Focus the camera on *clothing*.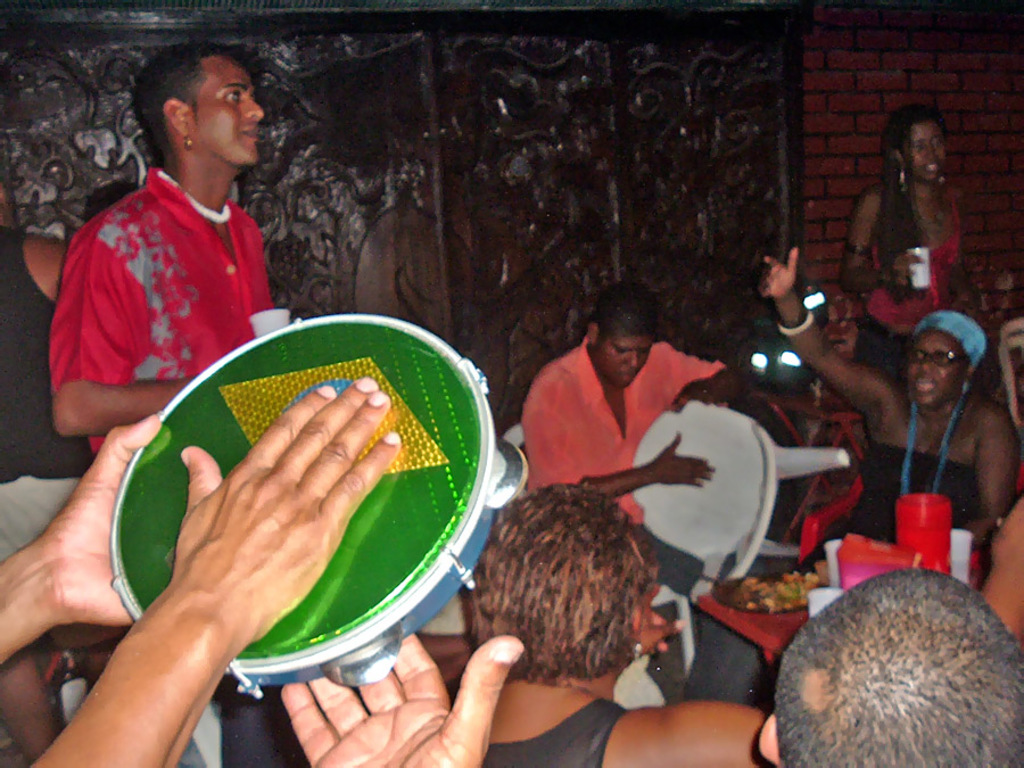
Focus region: bbox=(0, 232, 90, 564).
